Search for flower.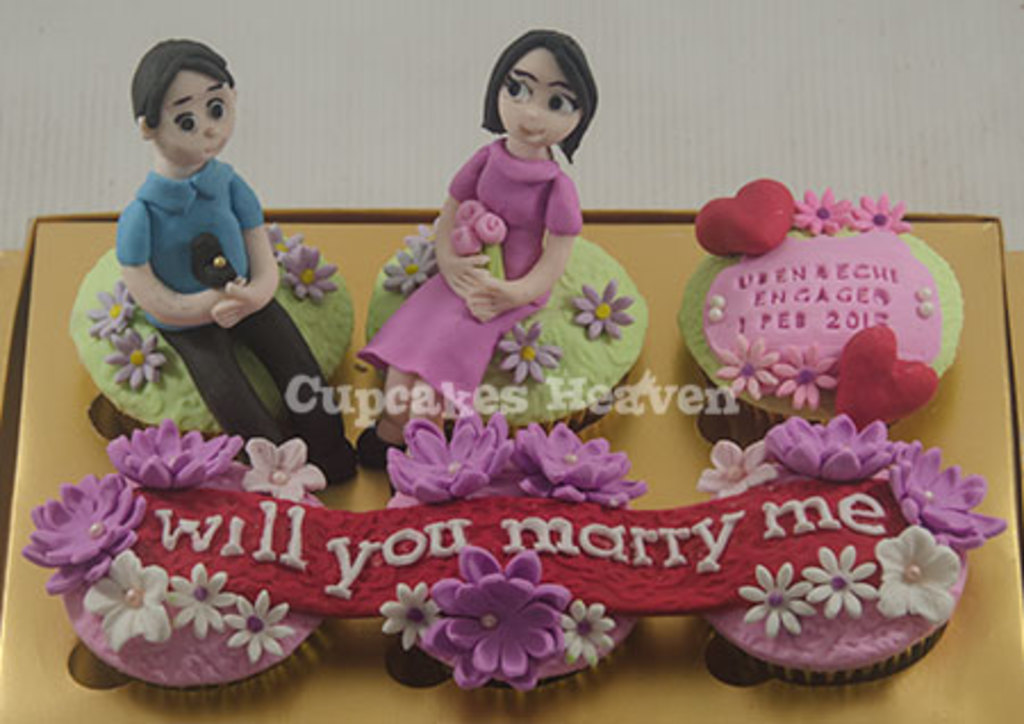
Found at <region>853, 194, 915, 241</region>.
